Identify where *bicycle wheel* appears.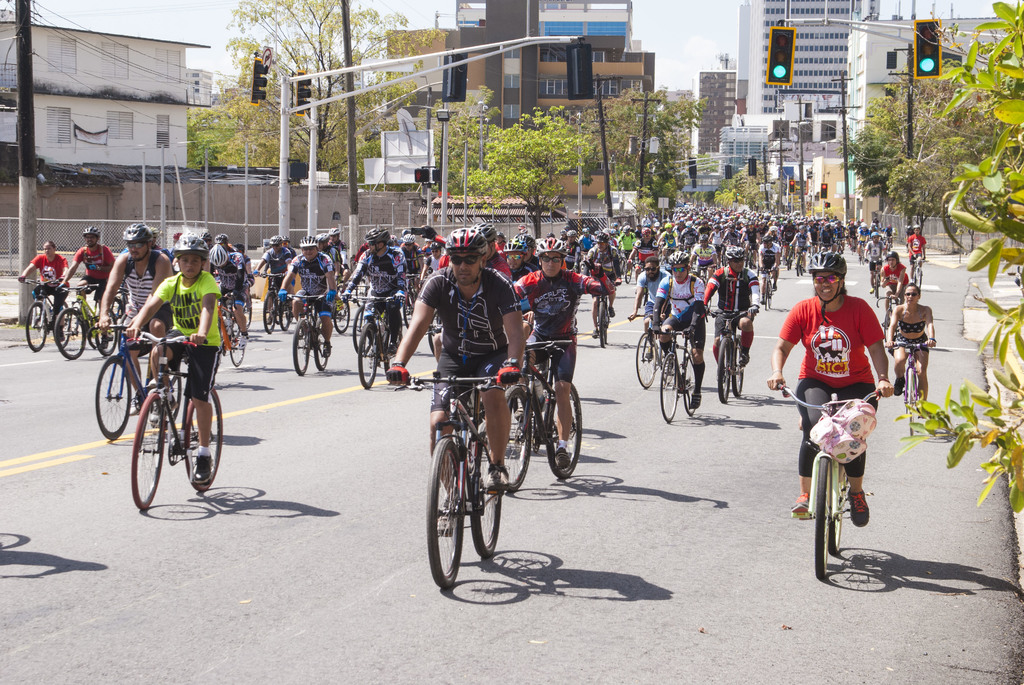
Appears at [125,395,167,517].
